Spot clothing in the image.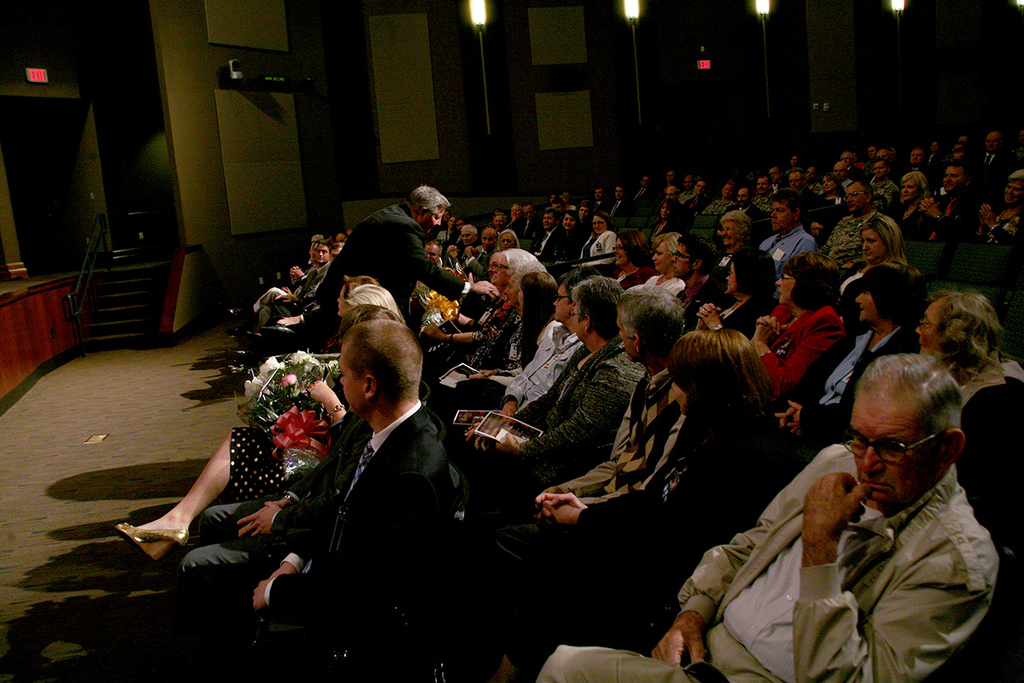
clothing found at locate(876, 188, 941, 243).
